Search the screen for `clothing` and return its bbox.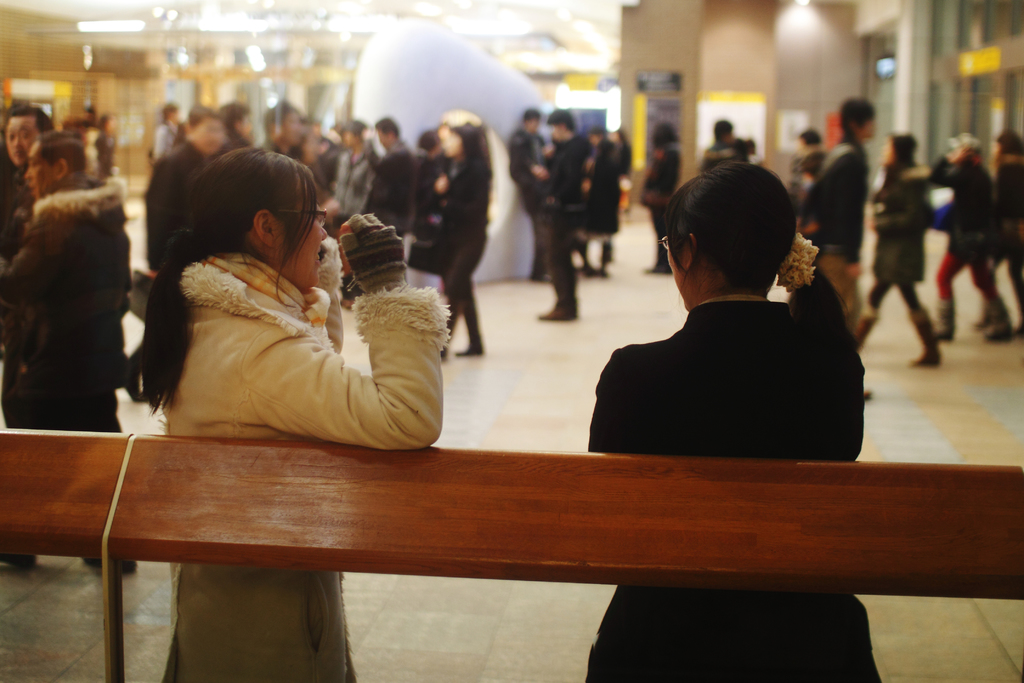
Found: 440, 115, 500, 350.
